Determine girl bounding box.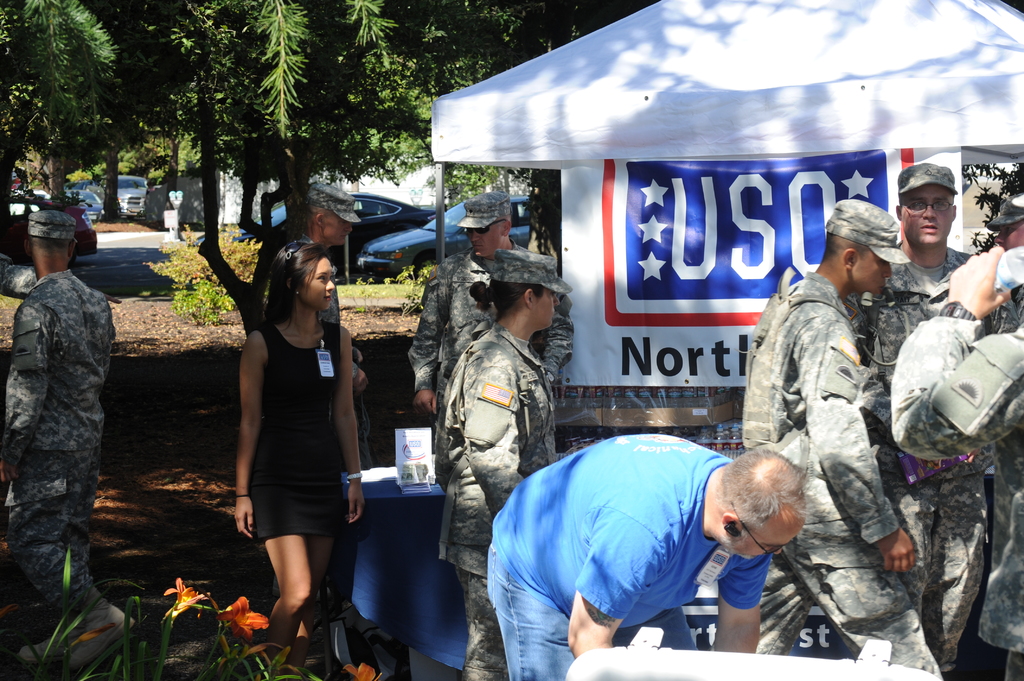
Determined: <region>234, 238, 366, 680</region>.
